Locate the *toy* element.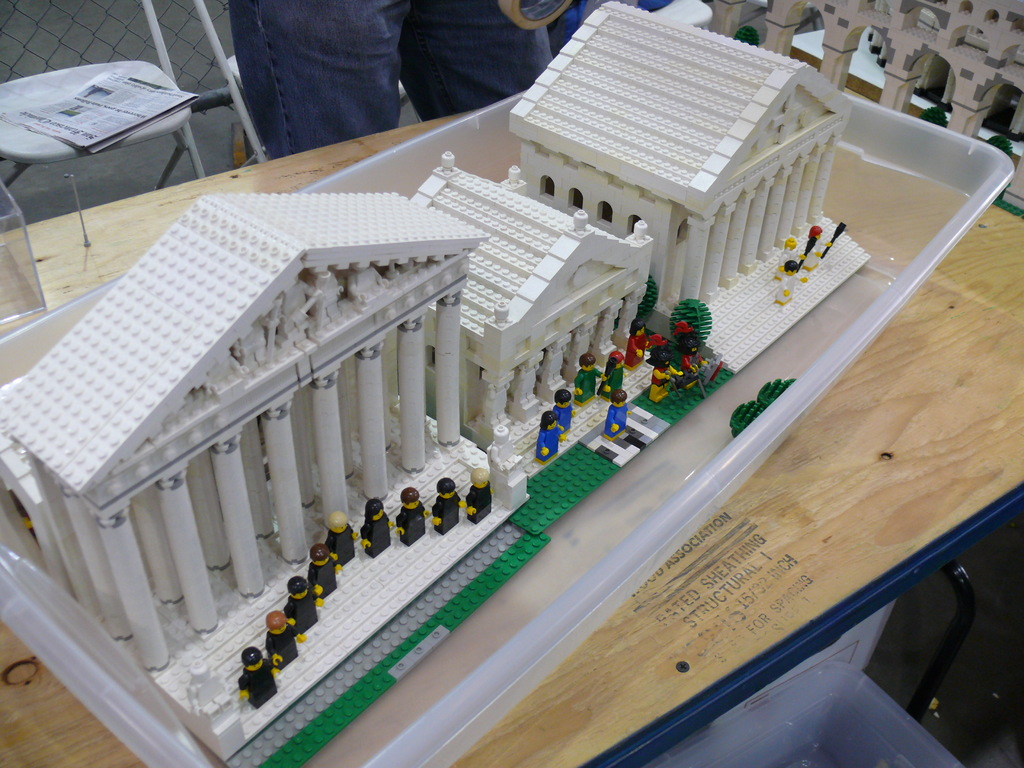
Element bbox: (776,234,796,282).
